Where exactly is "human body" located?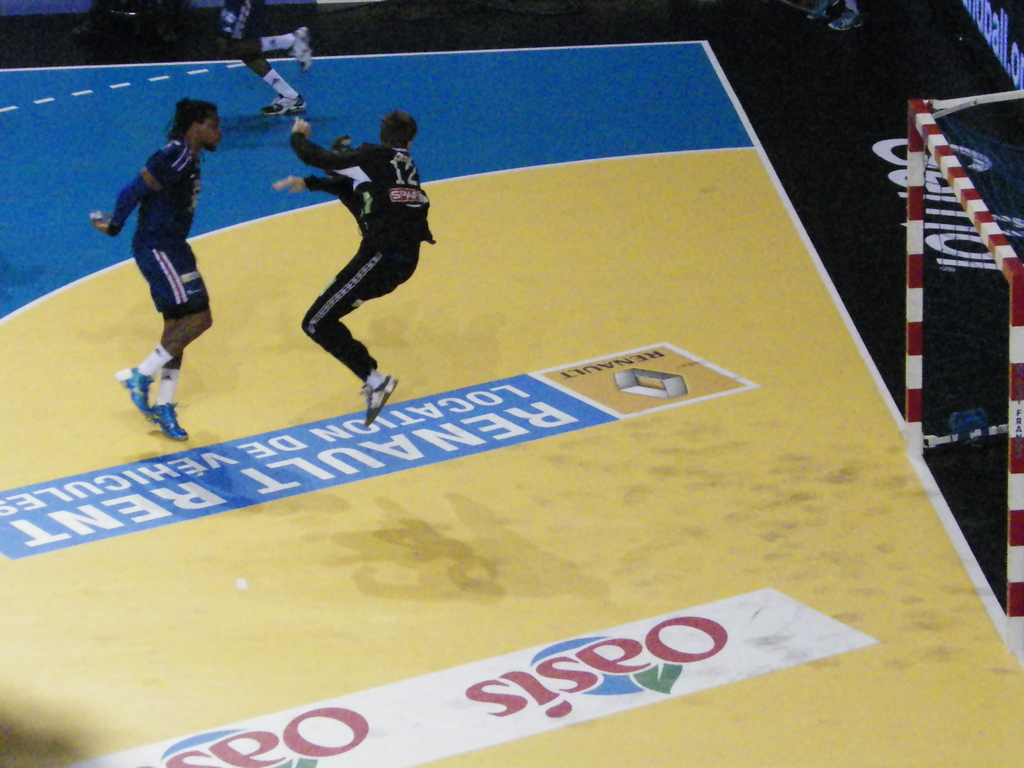
Its bounding box is box=[221, 0, 318, 116].
